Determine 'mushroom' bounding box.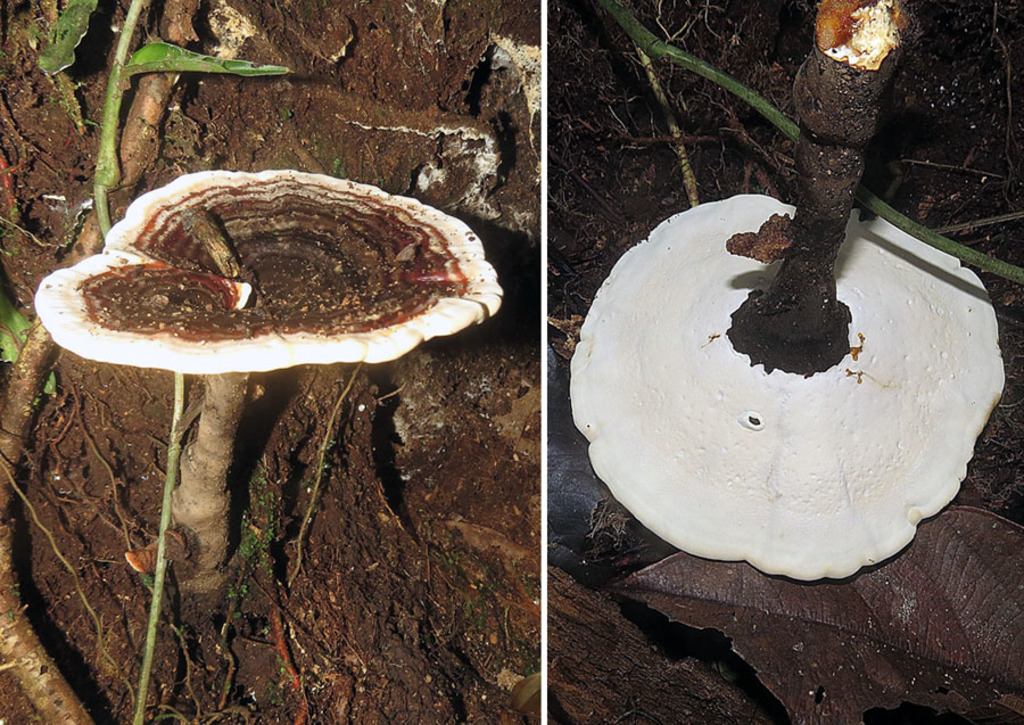
Determined: l=568, t=0, r=1006, b=583.
